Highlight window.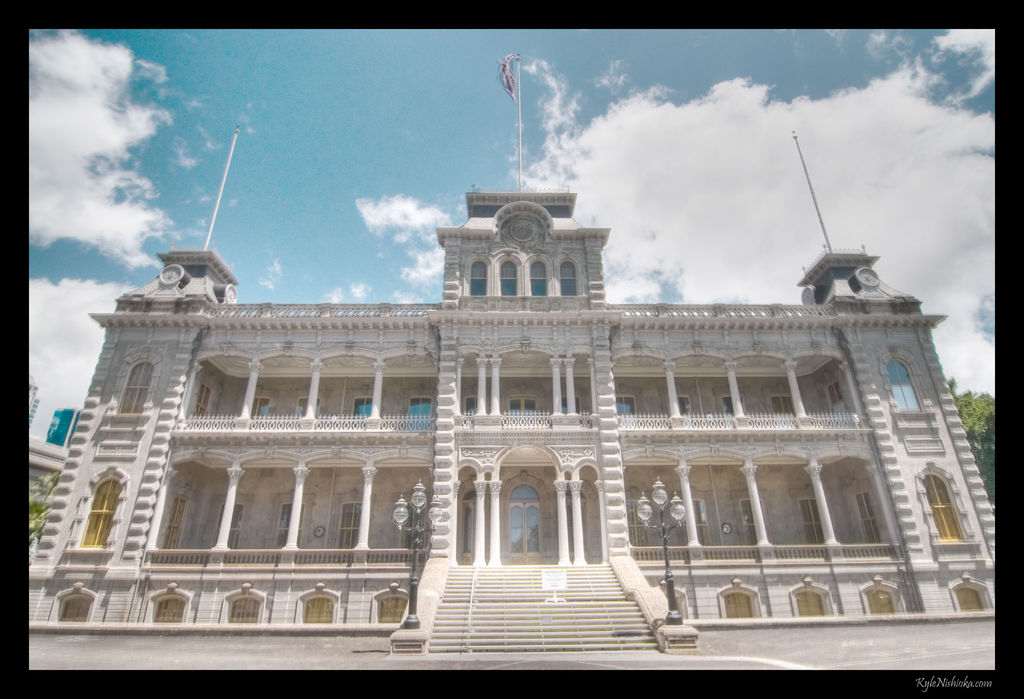
Highlighted region: 529 251 550 297.
